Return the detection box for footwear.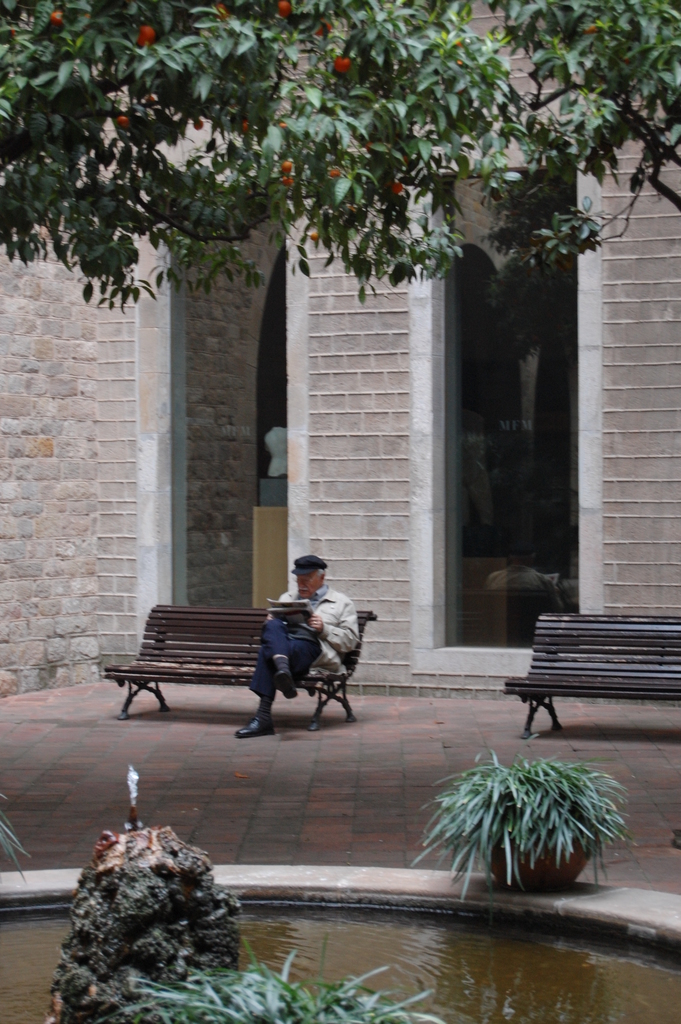
{"x1": 231, "y1": 703, "x2": 277, "y2": 736}.
